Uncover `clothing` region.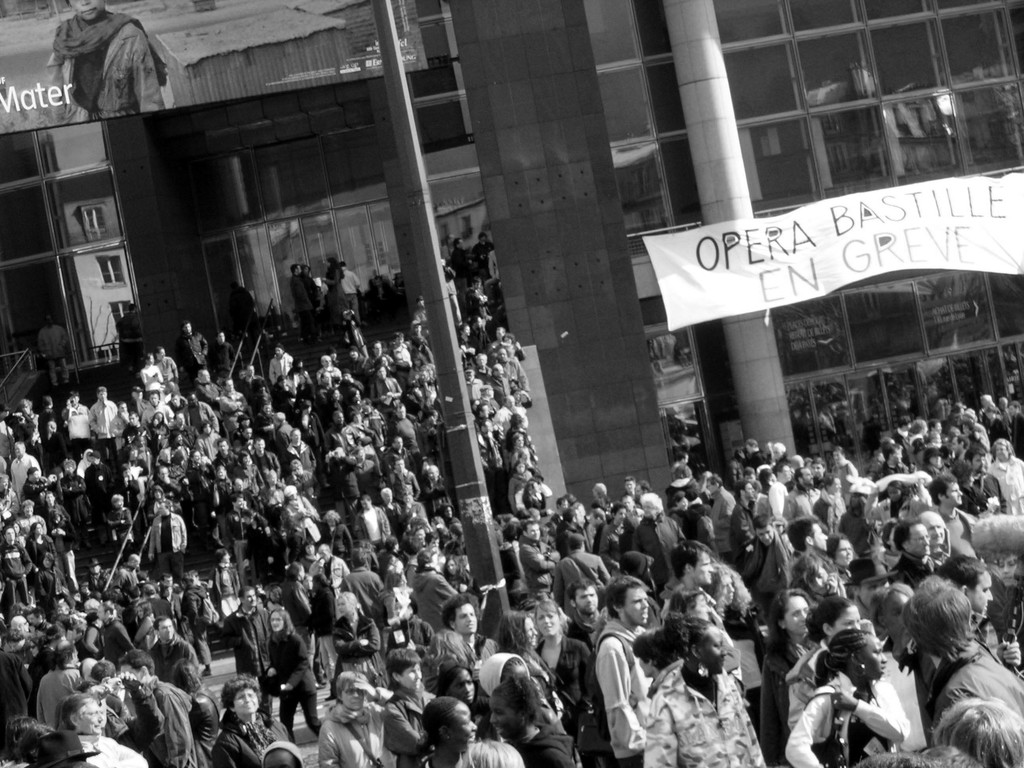
Uncovered: [103, 615, 138, 669].
